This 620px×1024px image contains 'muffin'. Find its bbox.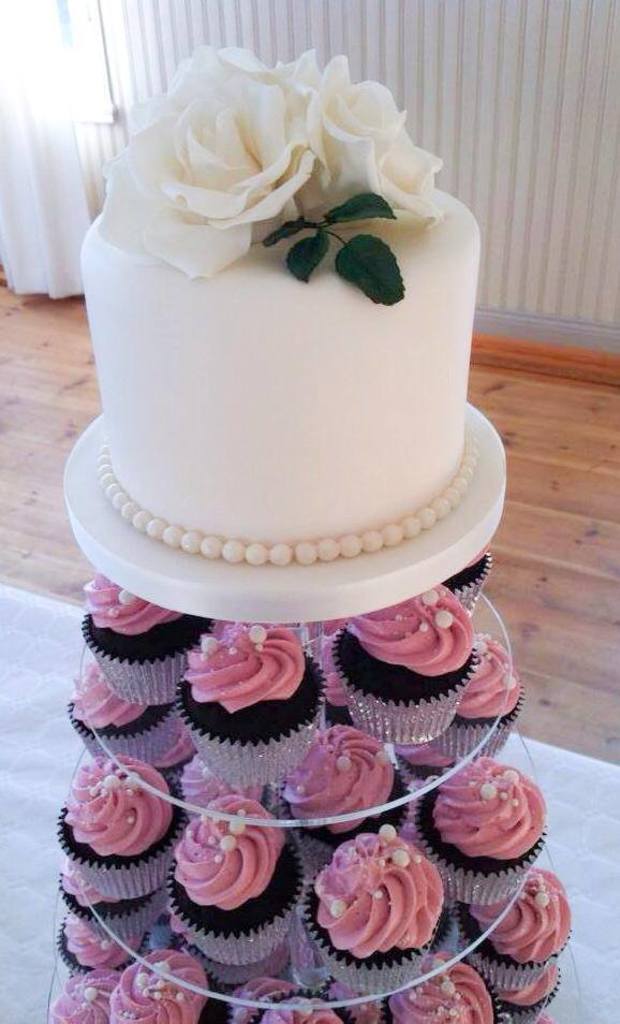
locate(287, 723, 414, 862).
